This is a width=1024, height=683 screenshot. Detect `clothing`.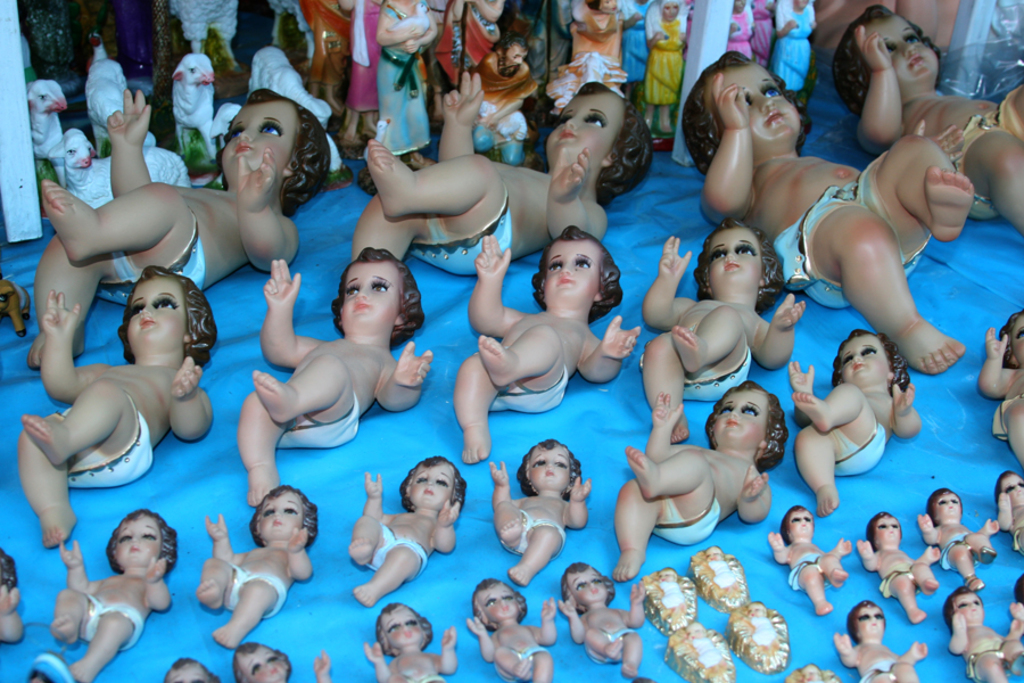
Rect(586, 624, 631, 663).
